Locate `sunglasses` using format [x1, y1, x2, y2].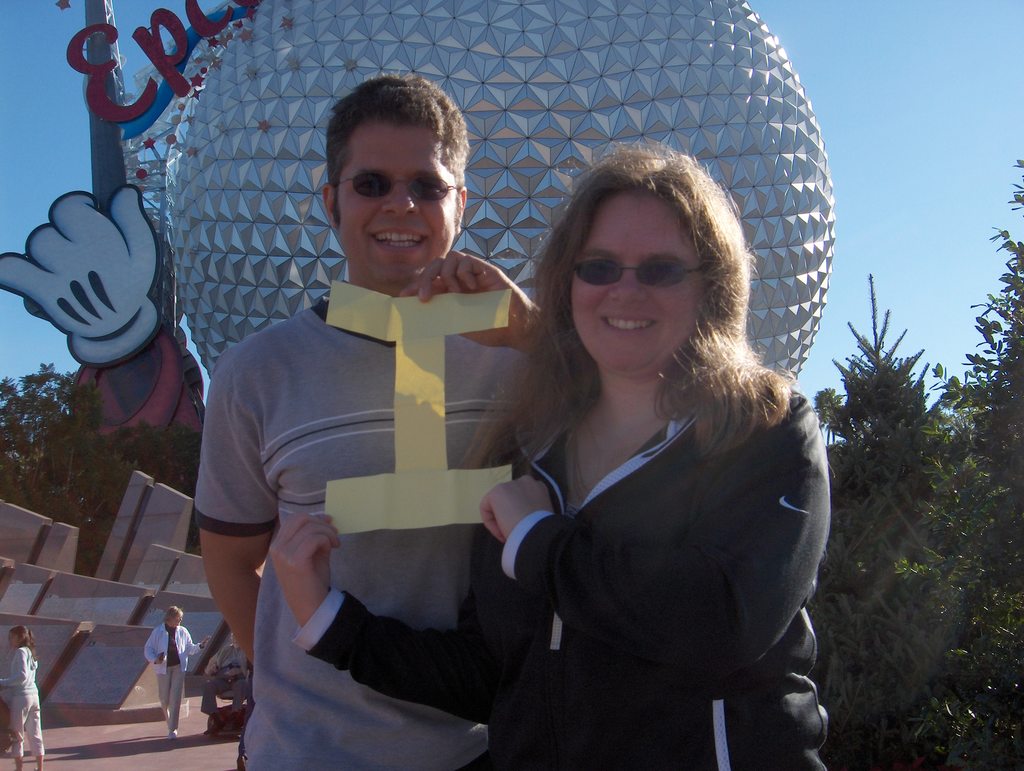
[575, 260, 707, 288].
